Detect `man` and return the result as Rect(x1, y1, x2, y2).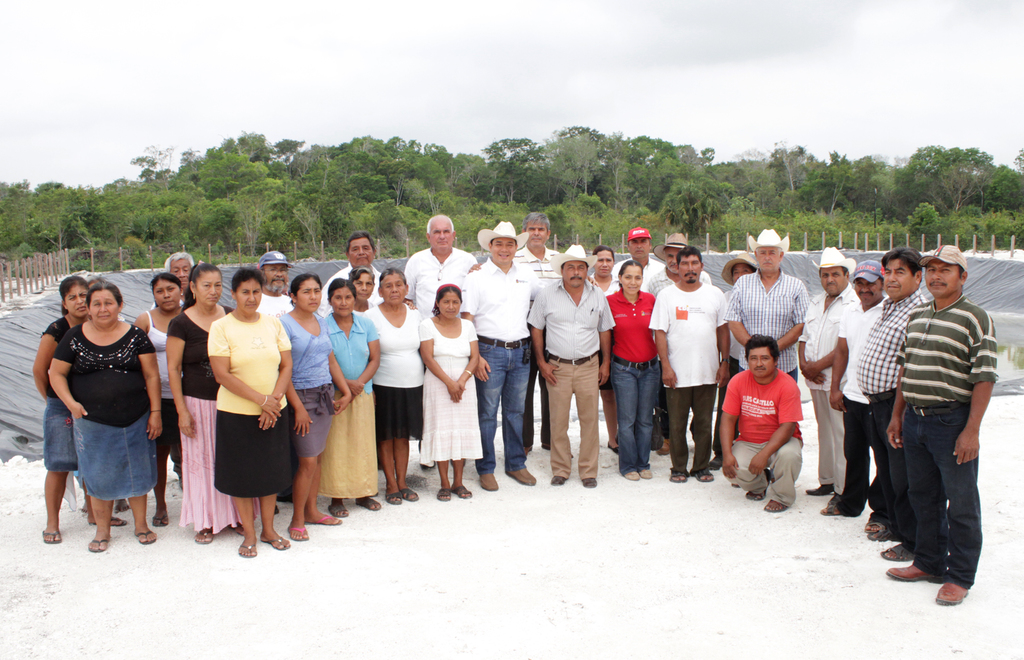
Rect(458, 218, 595, 492).
